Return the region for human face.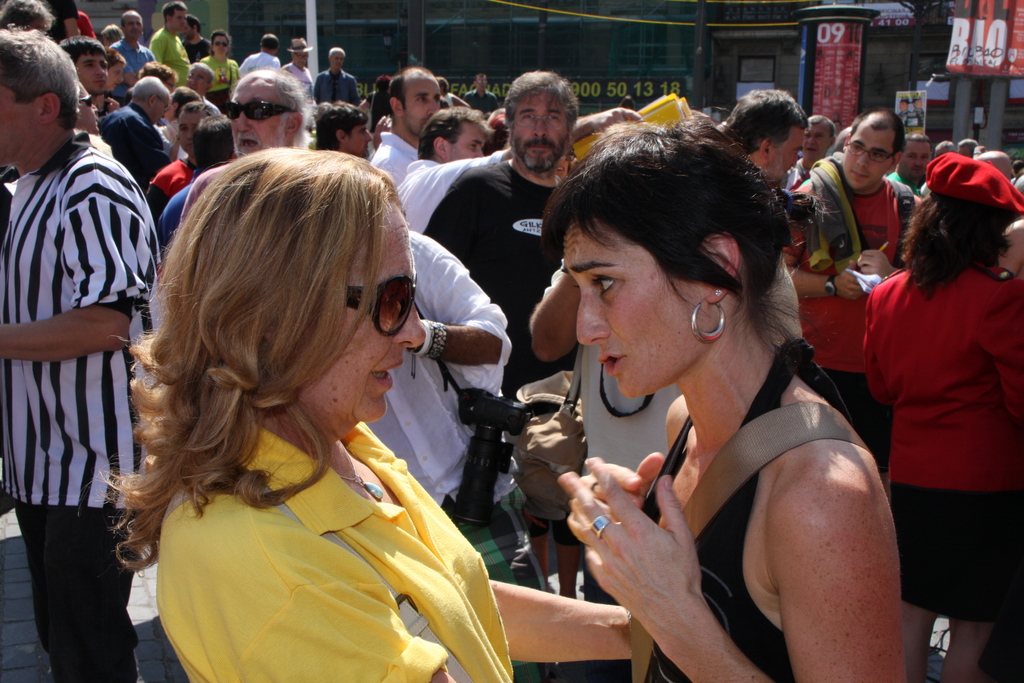
[179,110,207,154].
